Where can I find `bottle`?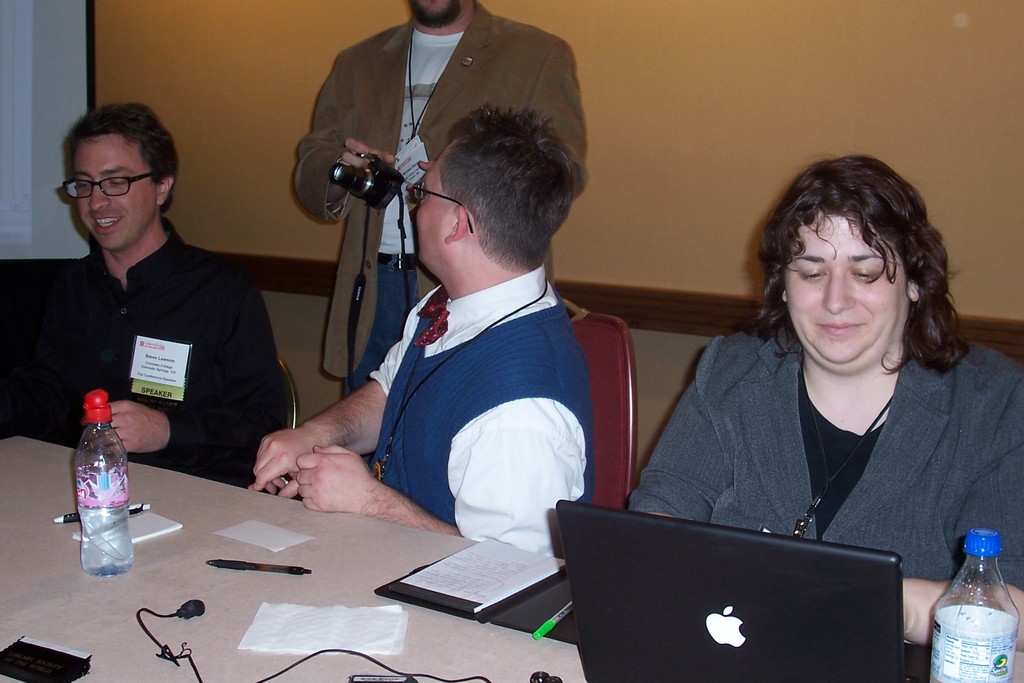
You can find it at <bbox>73, 394, 141, 573</bbox>.
